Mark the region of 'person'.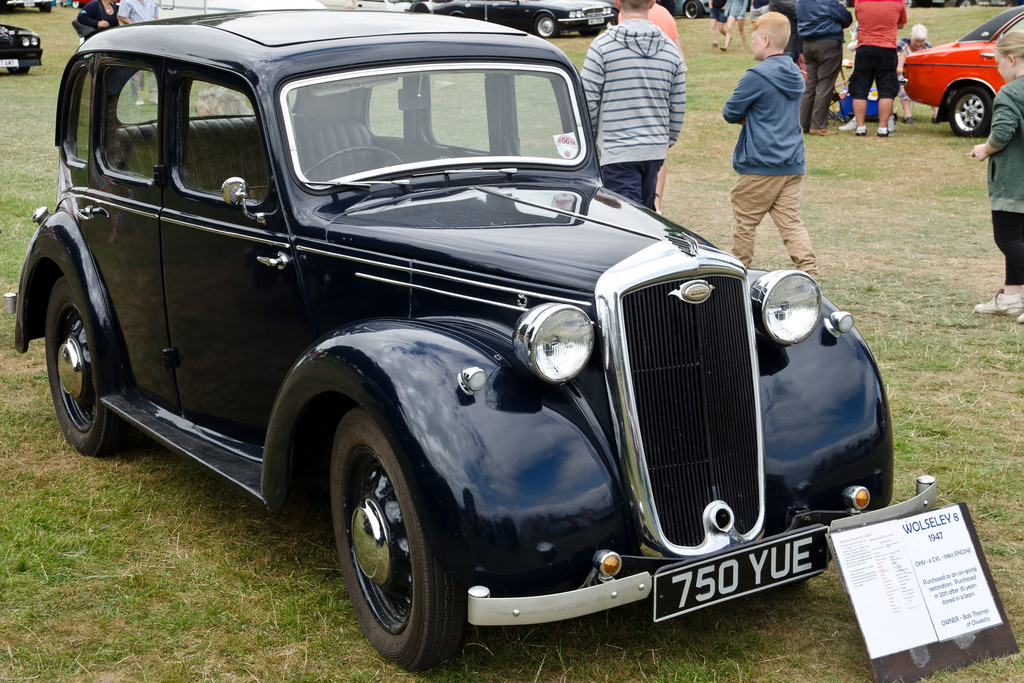
Region: locate(602, 0, 687, 213).
